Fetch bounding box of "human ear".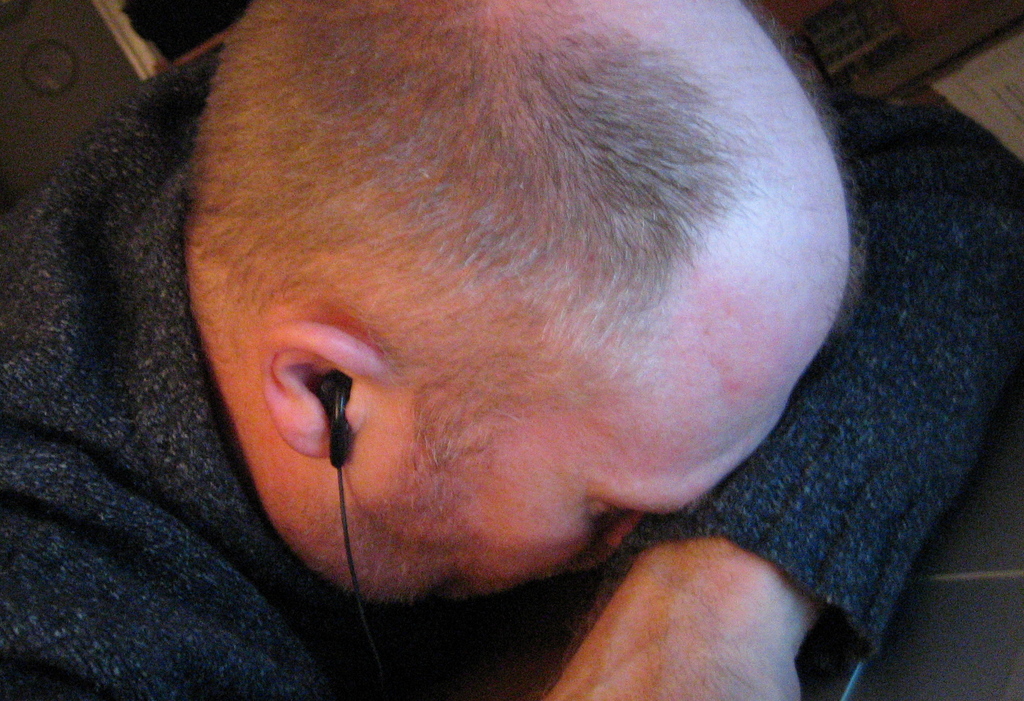
Bbox: <region>257, 323, 390, 458</region>.
